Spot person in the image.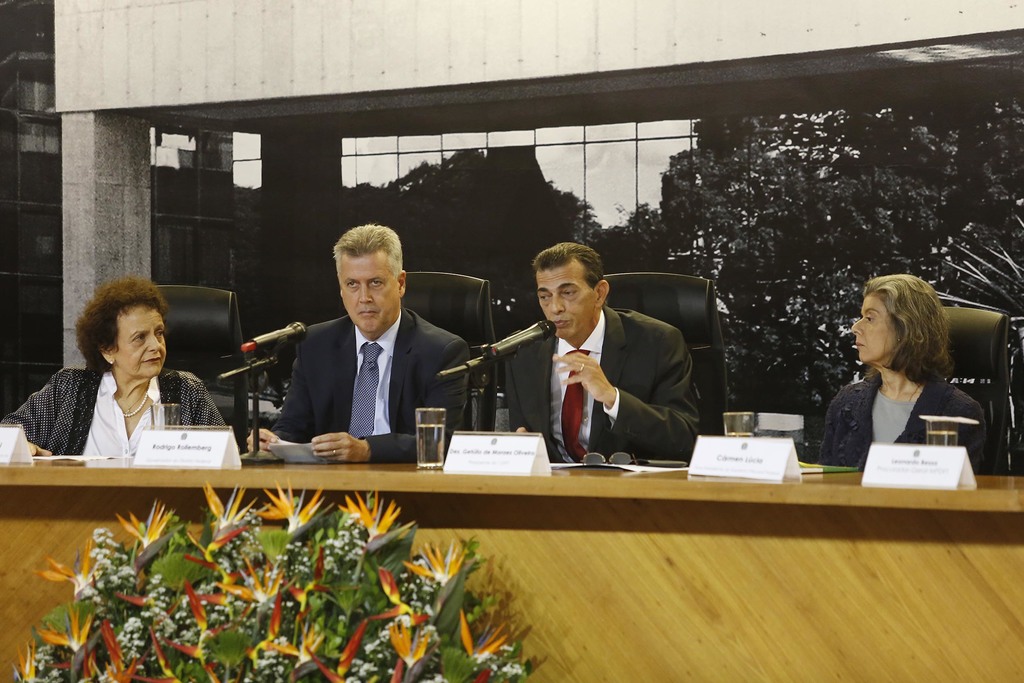
person found at <region>259, 214, 467, 478</region>.
